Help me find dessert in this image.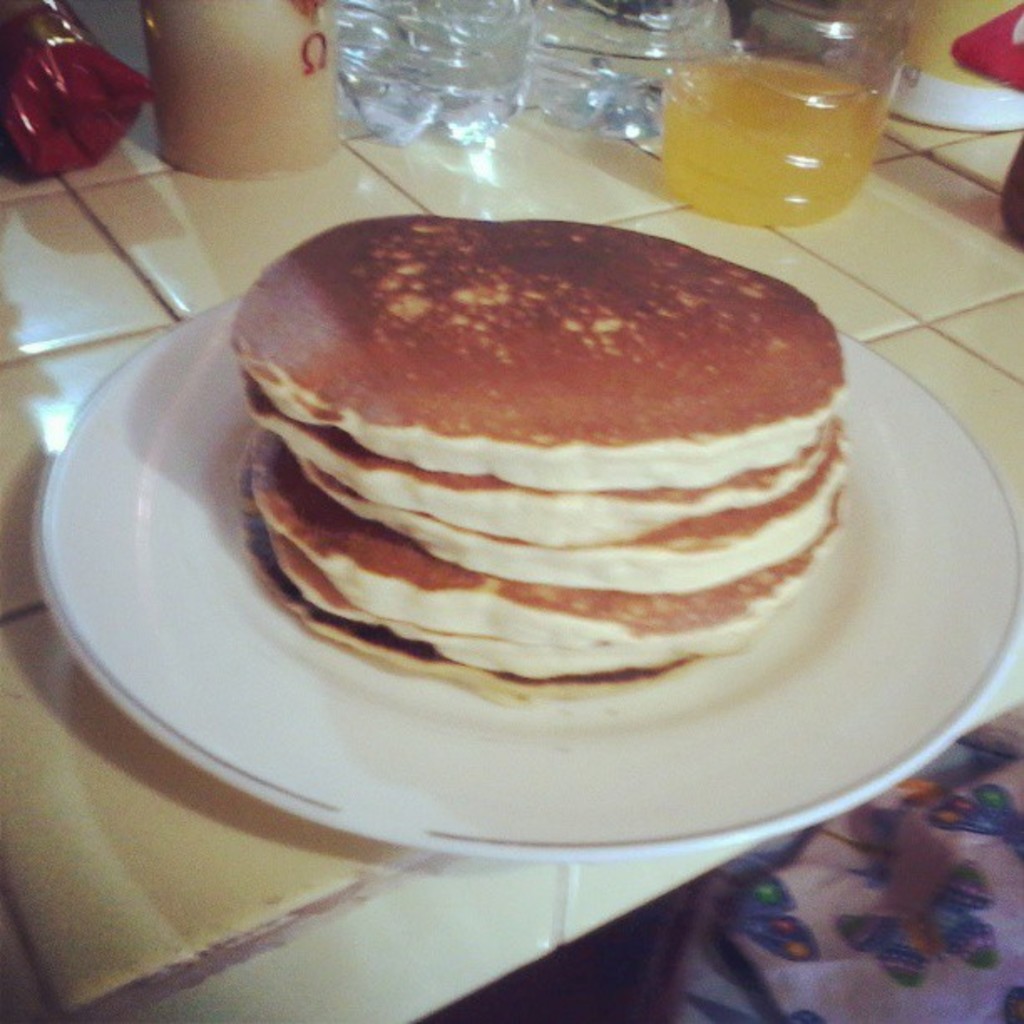
Found it: rect(233, 212, 840, 706).
